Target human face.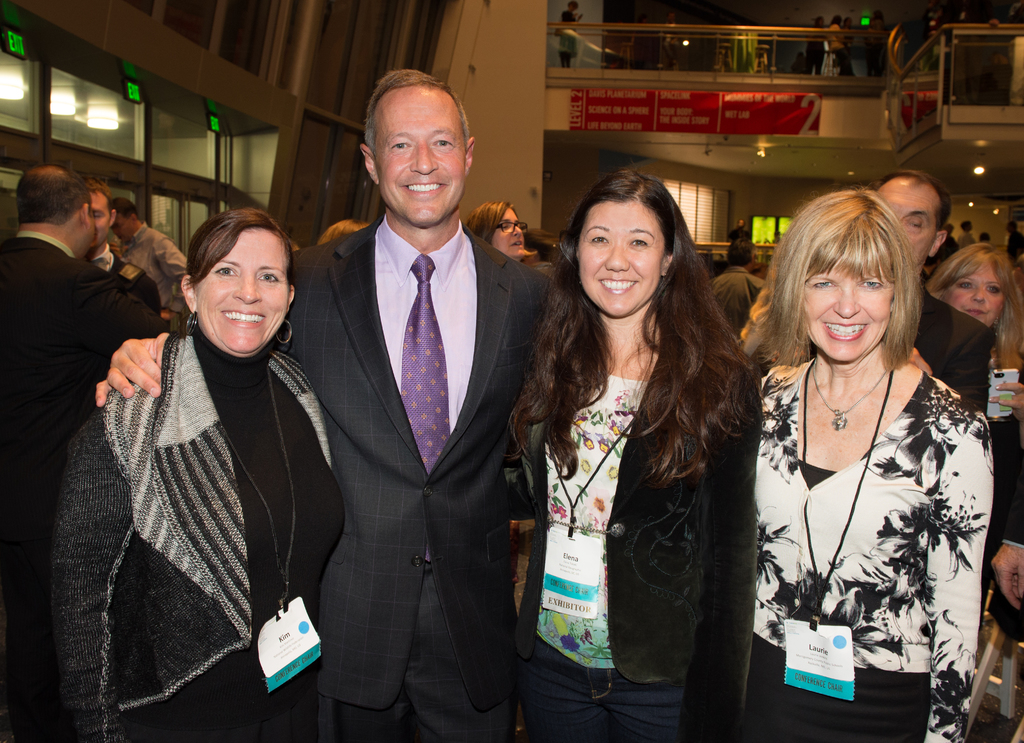
Target region: locate(493, 208, 527, 263).
